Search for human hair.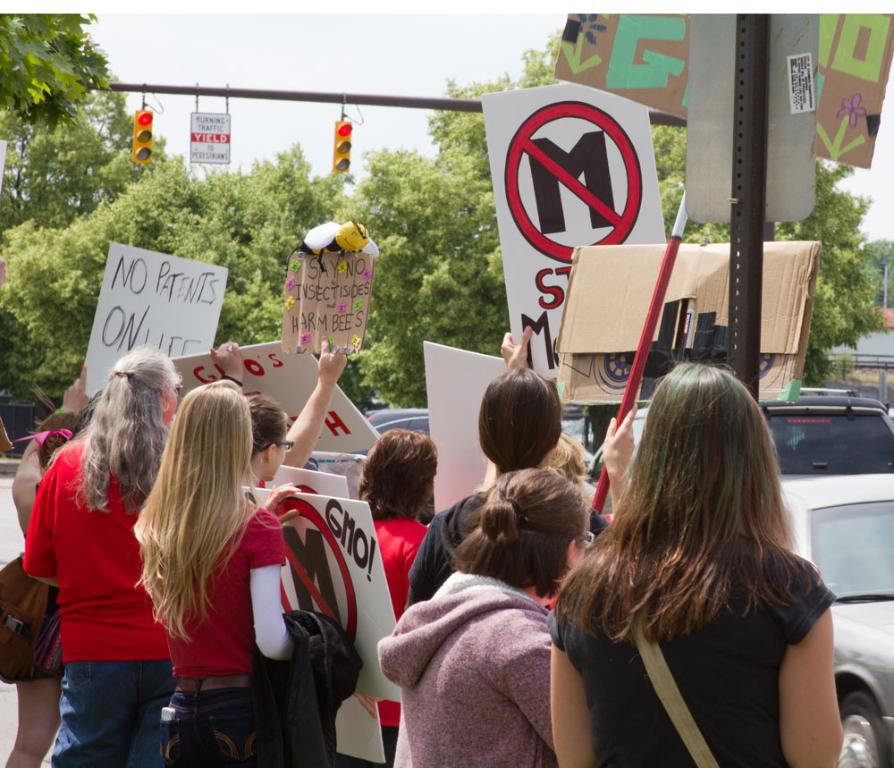
Found at (left=542, top=426, right=585, bottom=491).
